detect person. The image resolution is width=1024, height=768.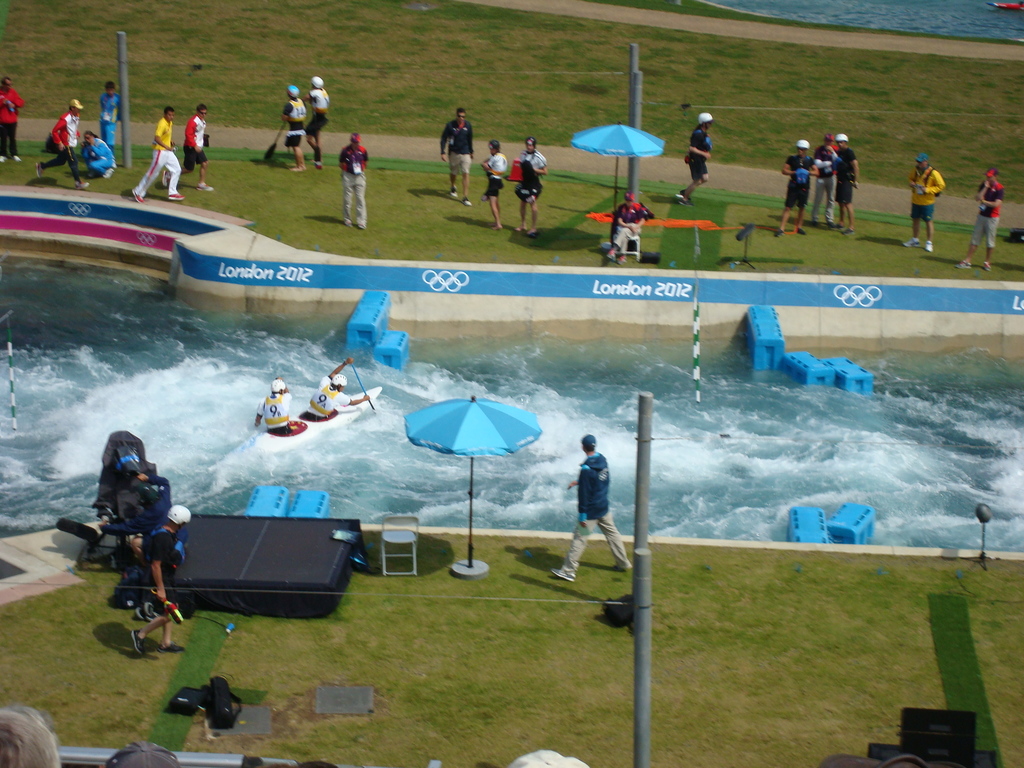
298,352,370,420.
